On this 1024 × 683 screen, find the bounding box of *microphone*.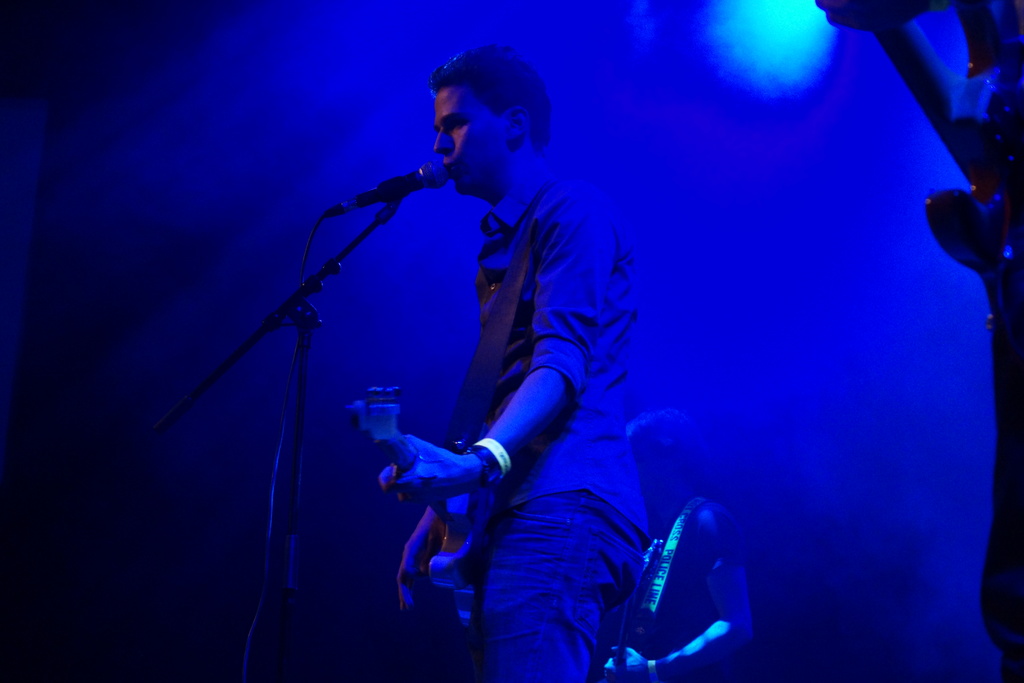
Bounding box: 328 163 451 218.
